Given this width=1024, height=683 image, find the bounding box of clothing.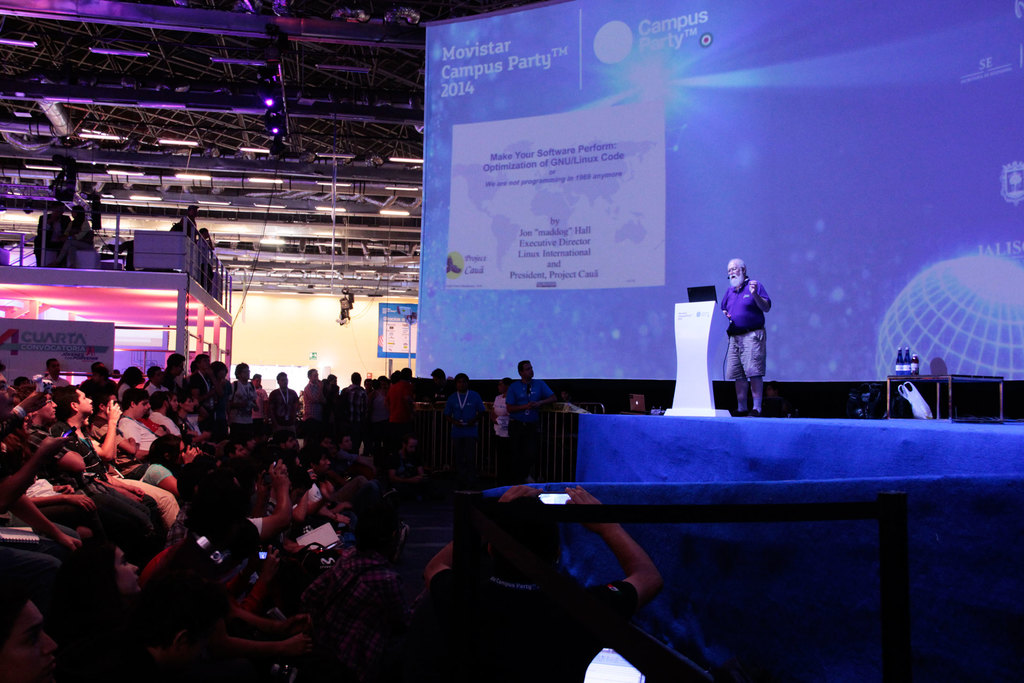
(290, 545, 415, 670).
